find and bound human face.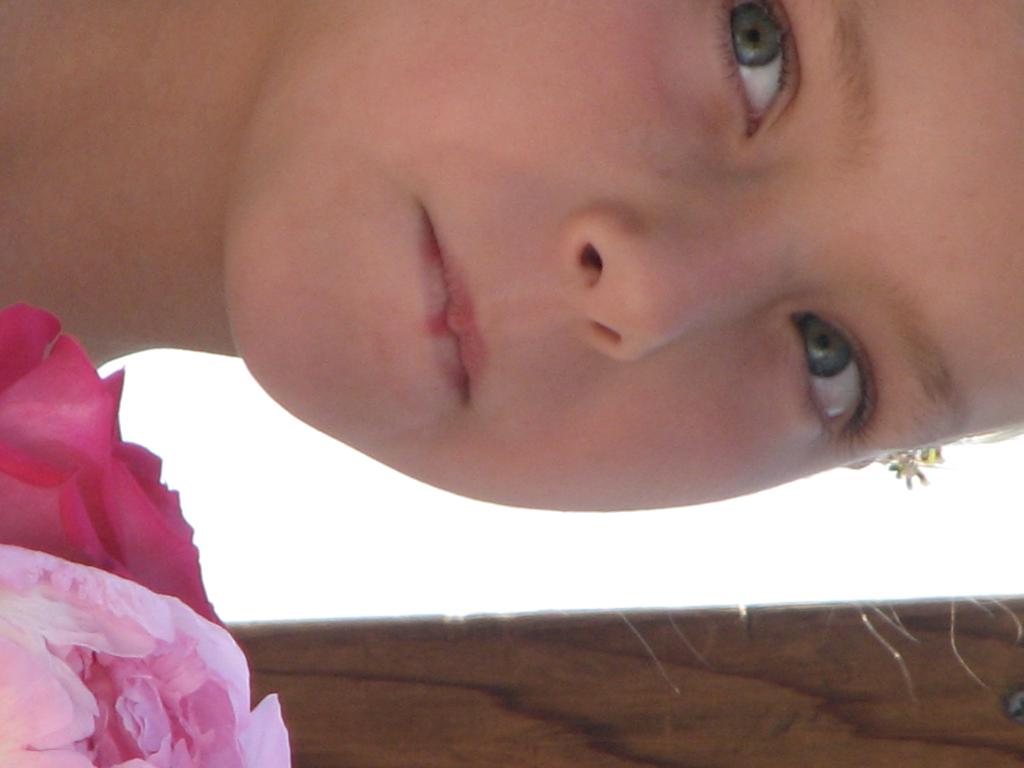
Bound: (left=225, top=0, right=1023, bottom=511).
